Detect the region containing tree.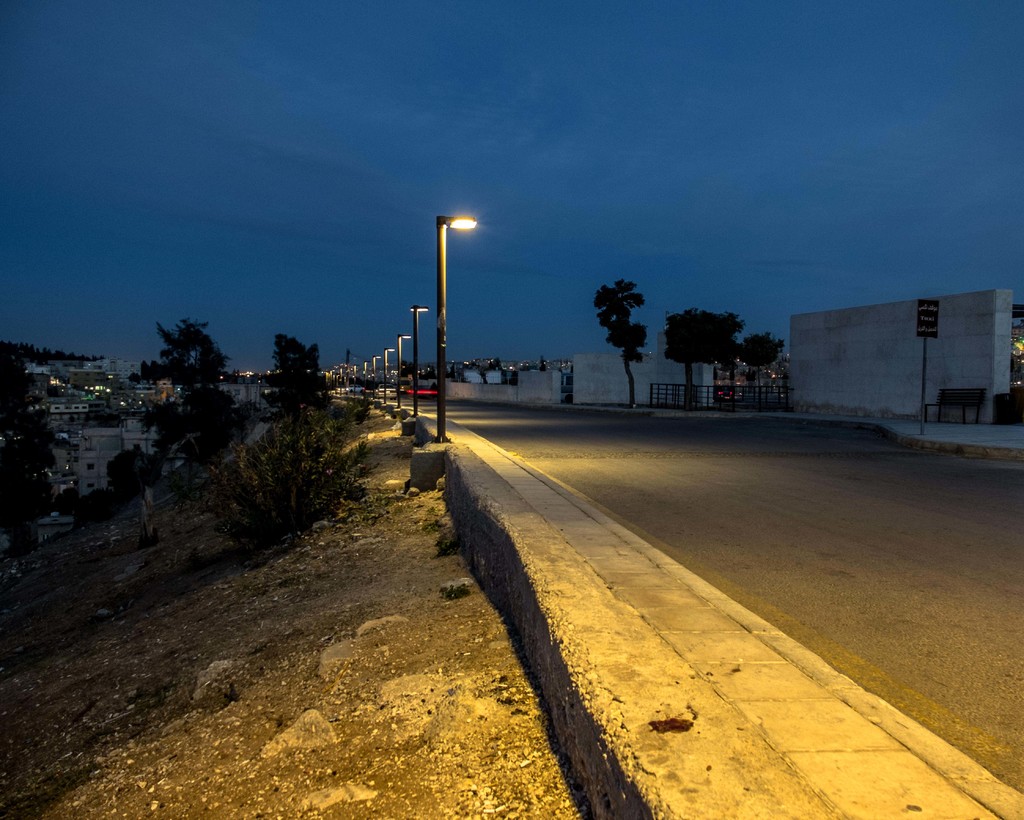
rect(664, 298, 746, 398).
